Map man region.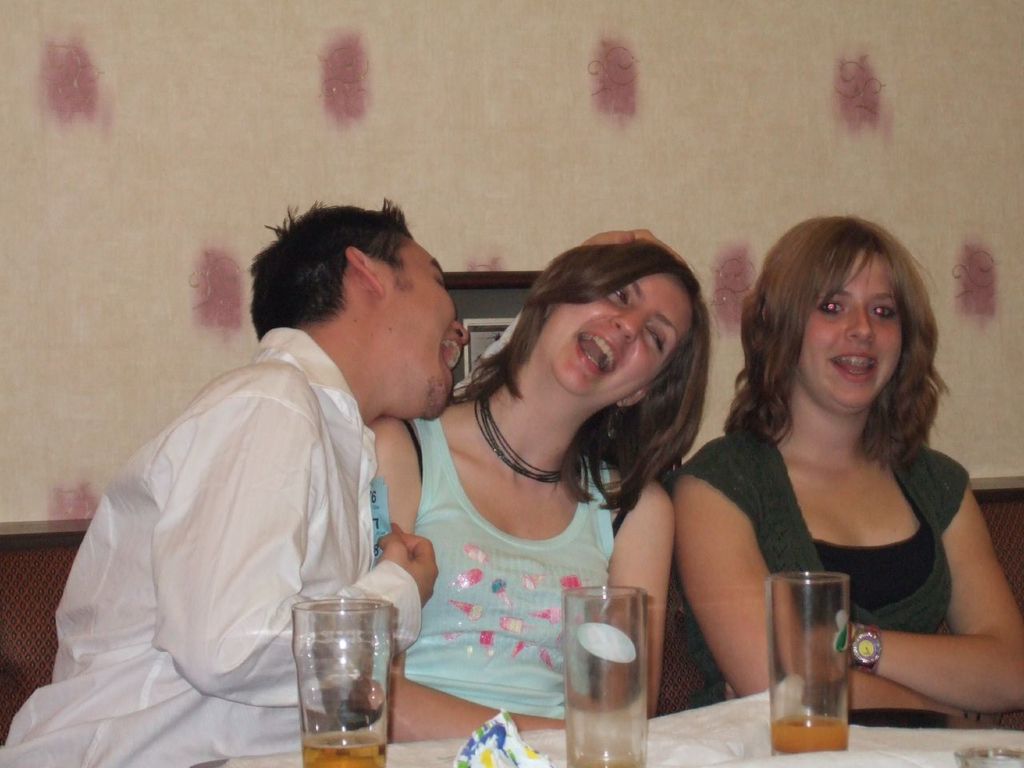
Mapped to BBox(0, 198, 473, 767).
